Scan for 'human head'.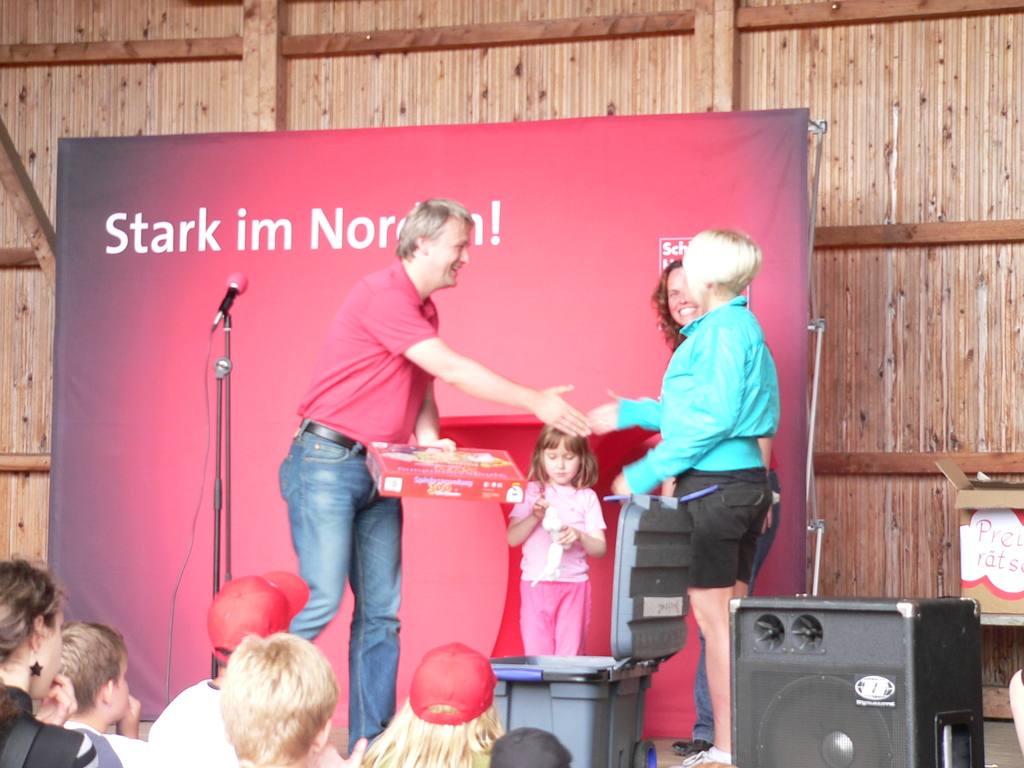
Scan result: select_region(402, 193, 472, 285).
